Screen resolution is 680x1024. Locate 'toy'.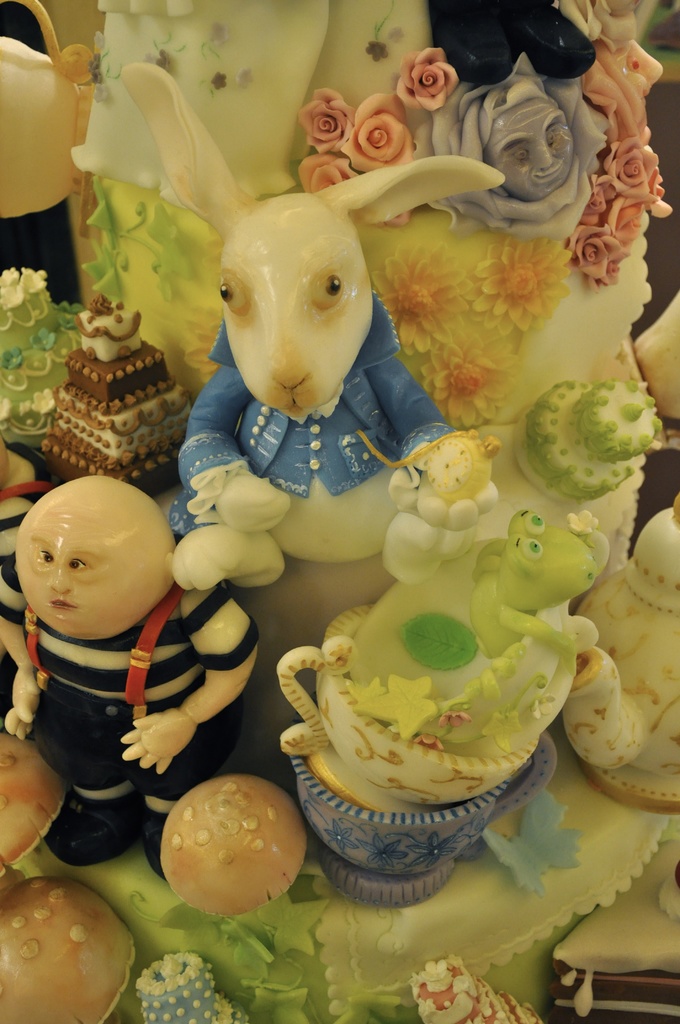
[left=551, top=500, right=679, bottom=825].
